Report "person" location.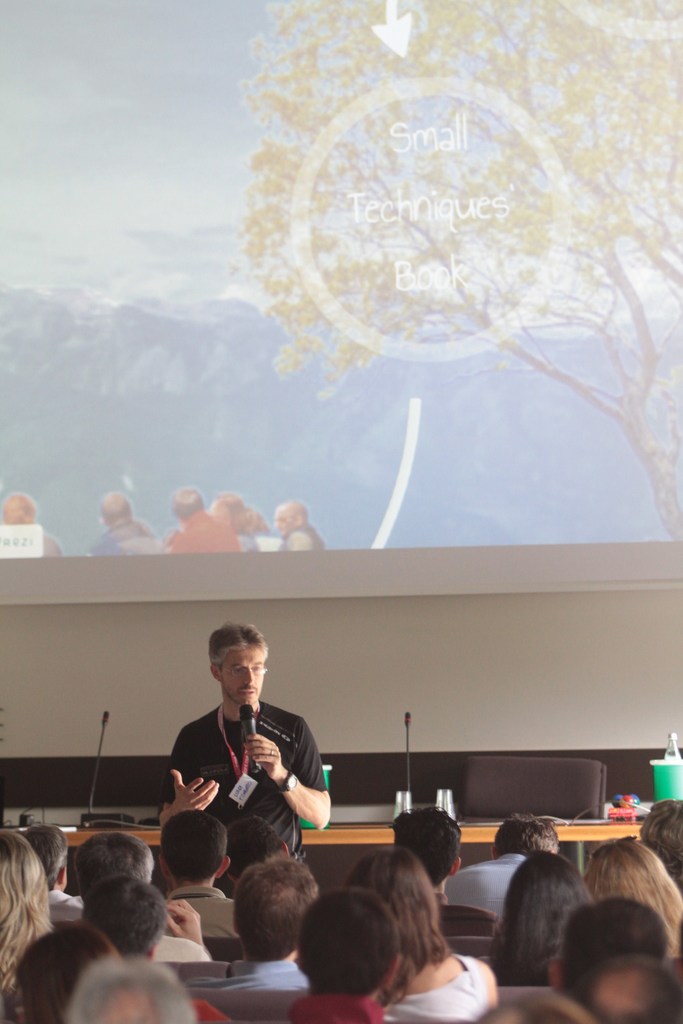
Report: 0,490,64,564.
